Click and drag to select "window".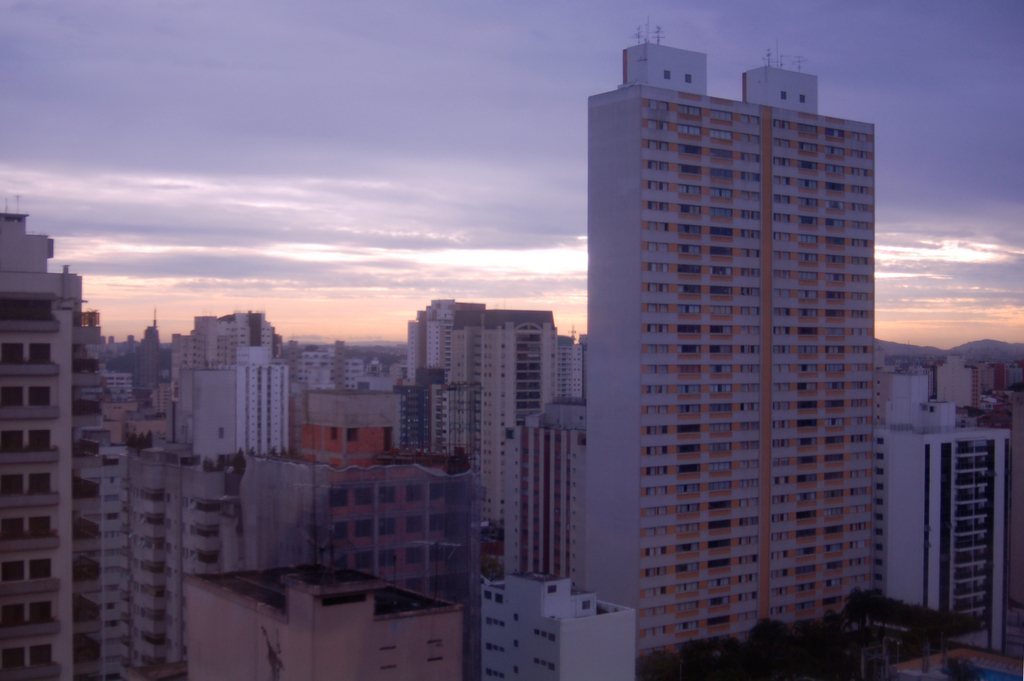
Selection: detection(800, 218, 819, 227).
